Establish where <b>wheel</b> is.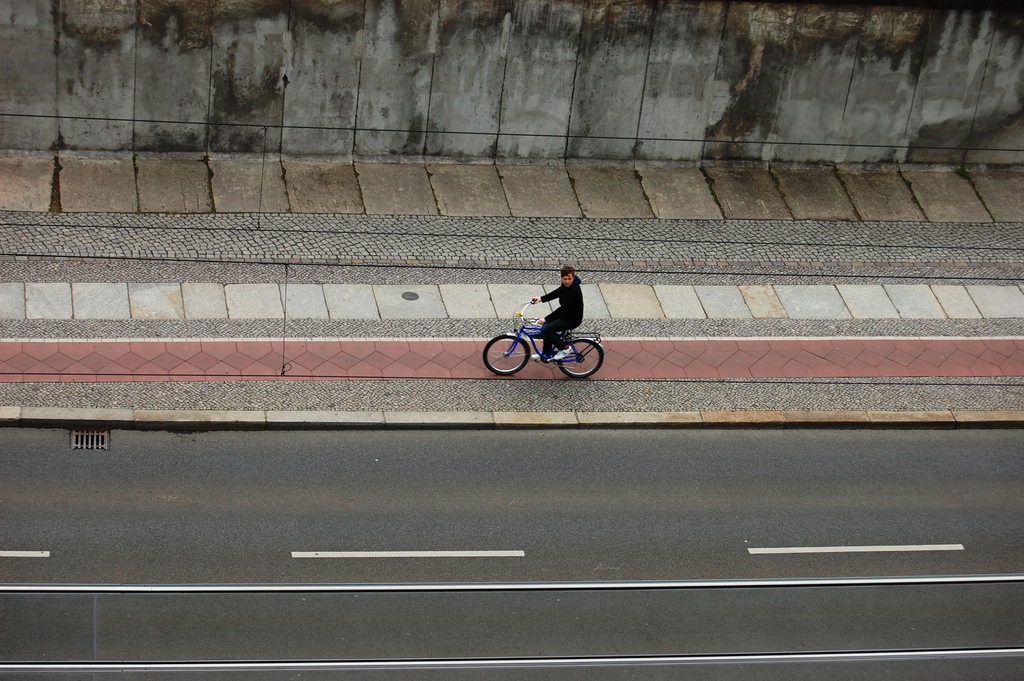
Established at Rect(482, 335, 530, 377).
